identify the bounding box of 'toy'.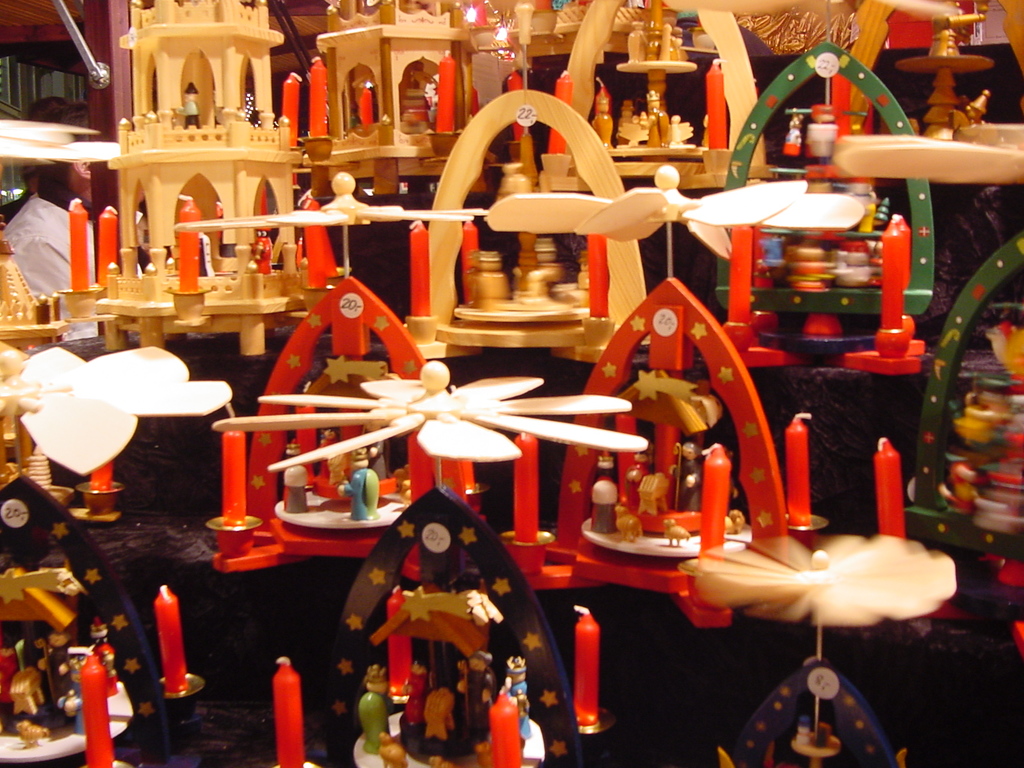
212 360 647 767.
